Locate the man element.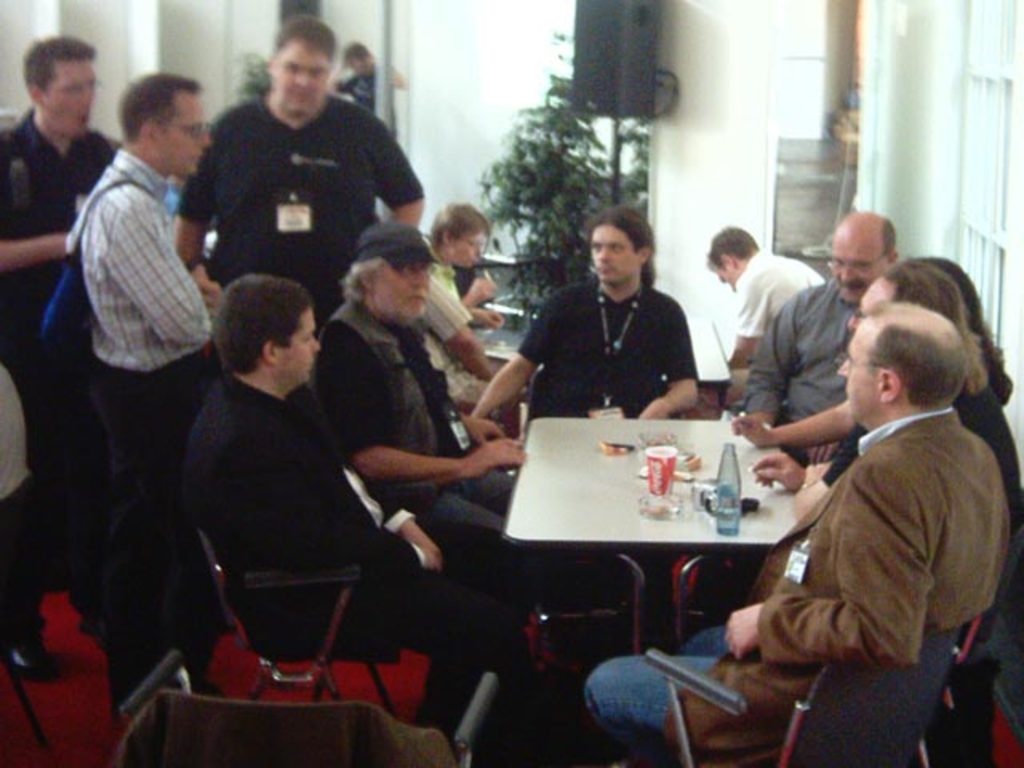
Element bbox: [0,29,115,680].
